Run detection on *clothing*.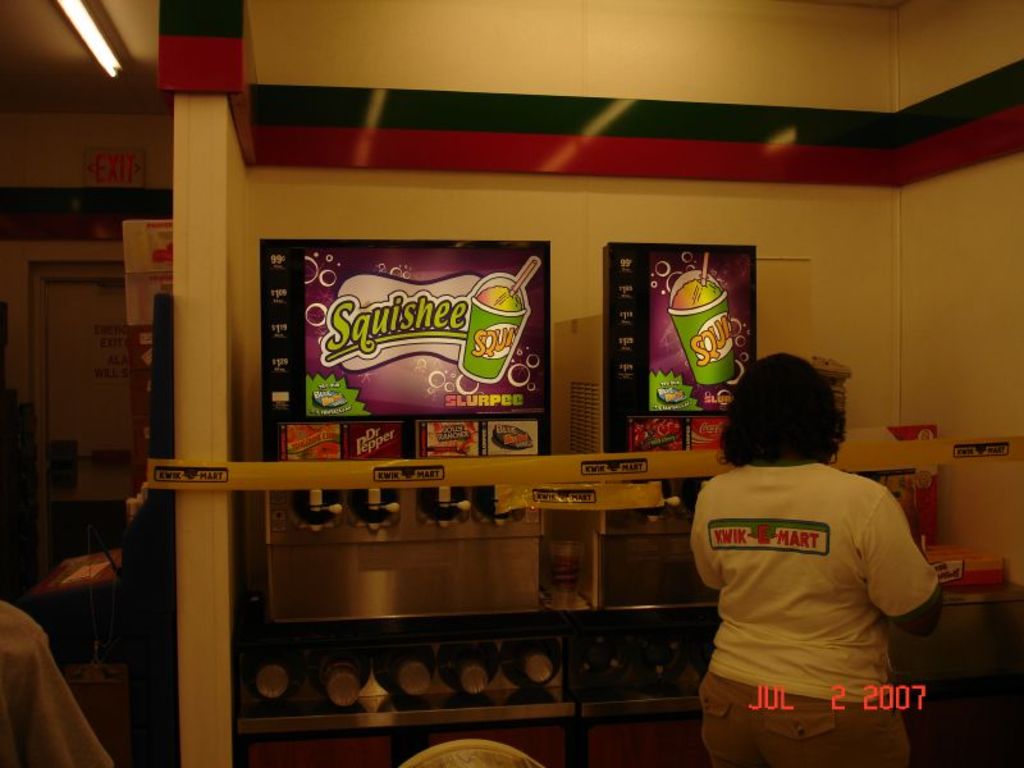
Result: (673,438,945,717).
